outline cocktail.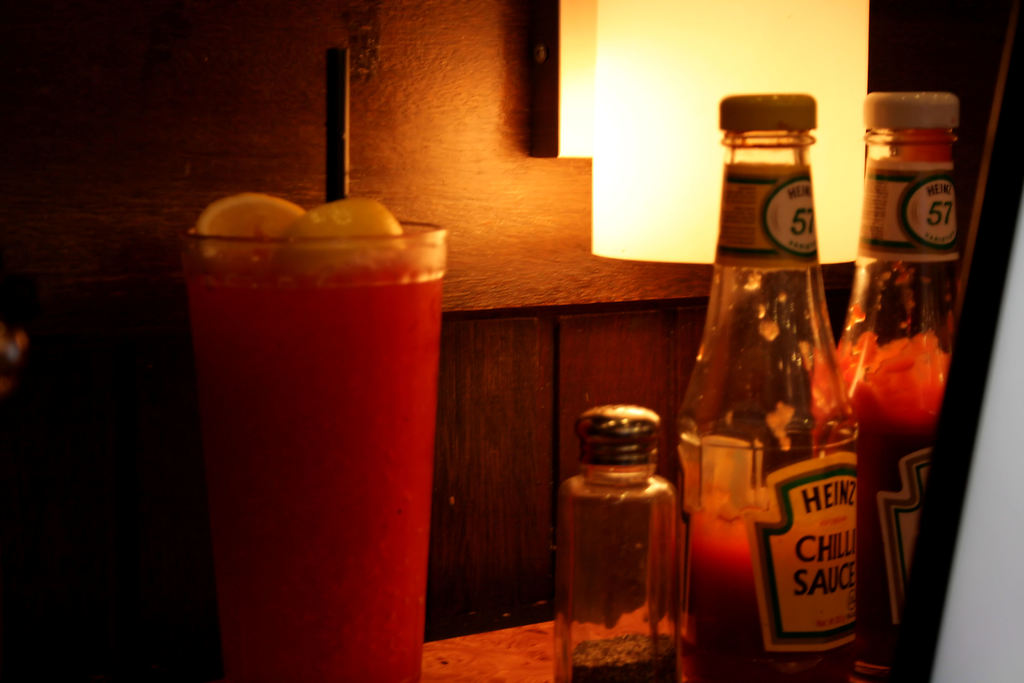
Outline: bbox=(175, 158, 445, 645).
